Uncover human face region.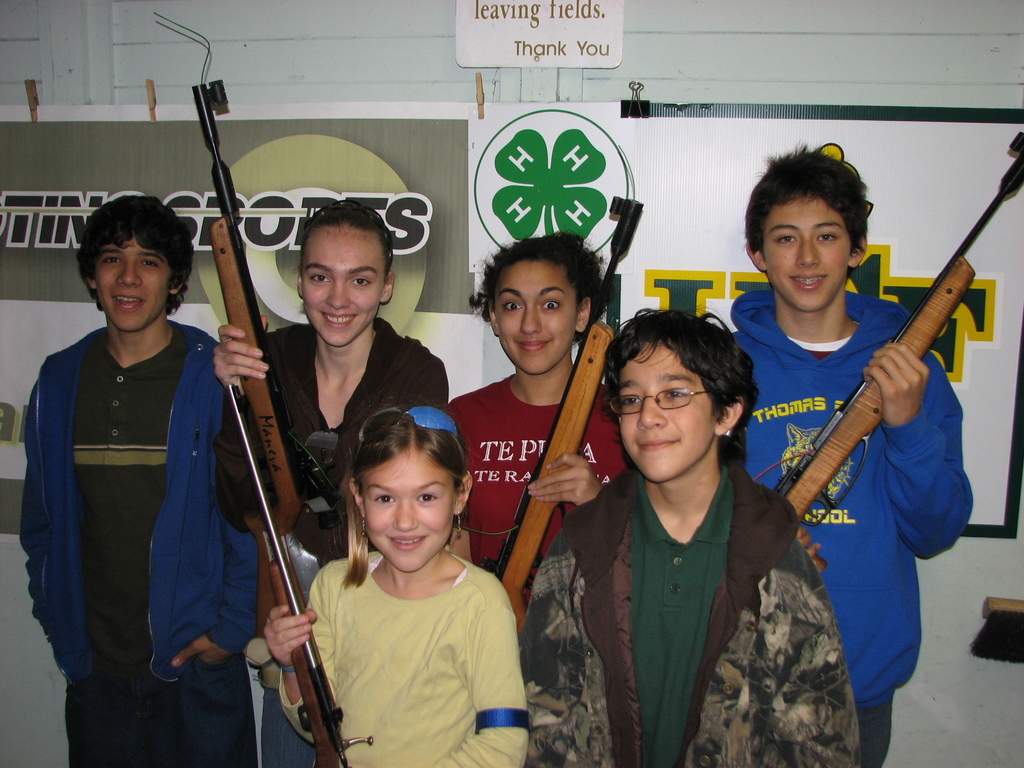
Uncovered: (761, 197, 853, 310).
